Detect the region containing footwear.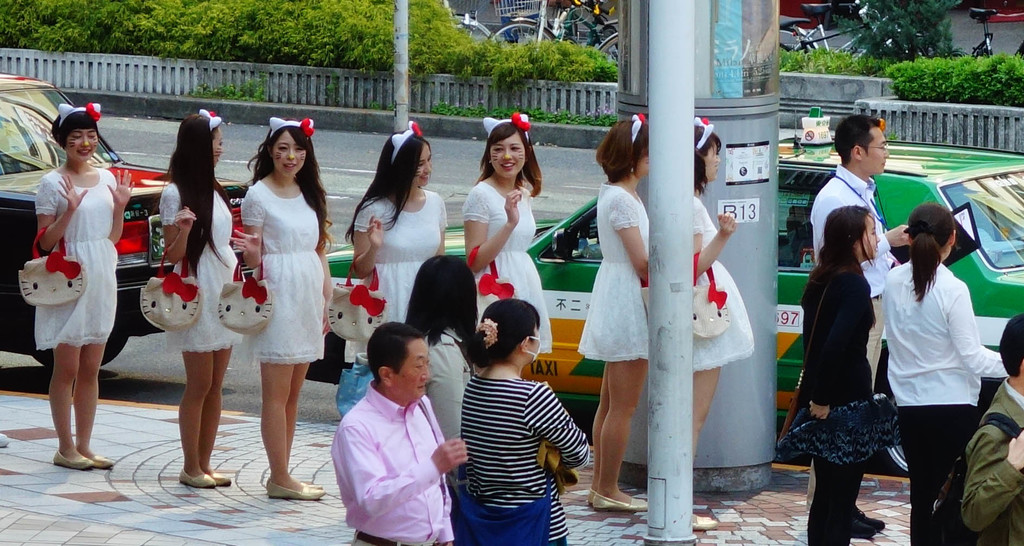
bbox=(177, 469, 216, 488).
